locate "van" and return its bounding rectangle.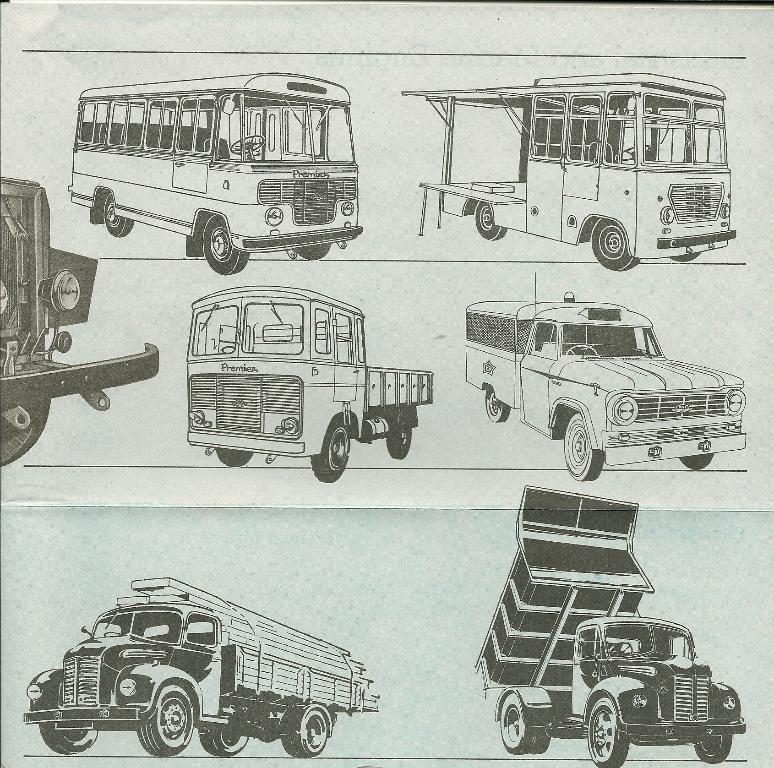
select_region(461, 268, 746, 482).
